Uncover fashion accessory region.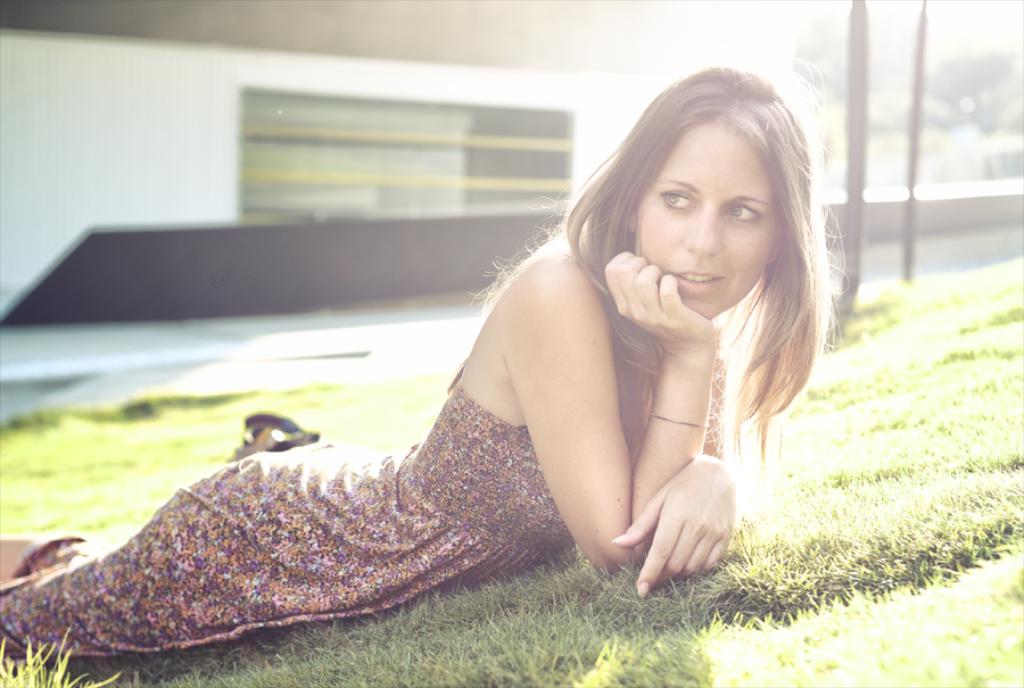
Uncovered: bbox(647, 416, 705, 432).
